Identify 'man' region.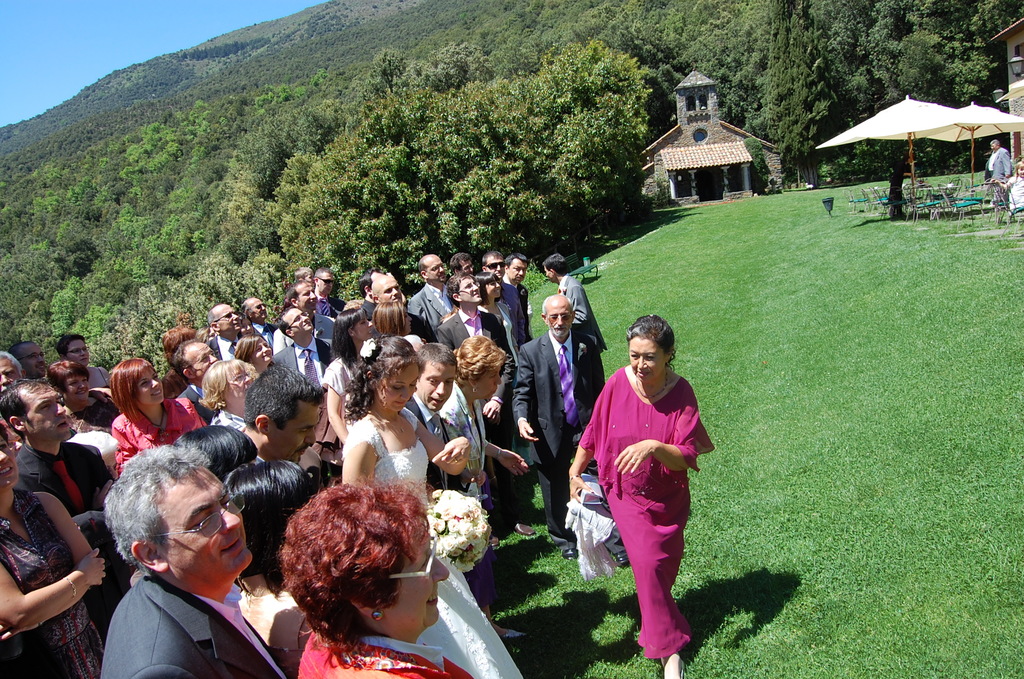
Region: (13, 377, 138, 636).
